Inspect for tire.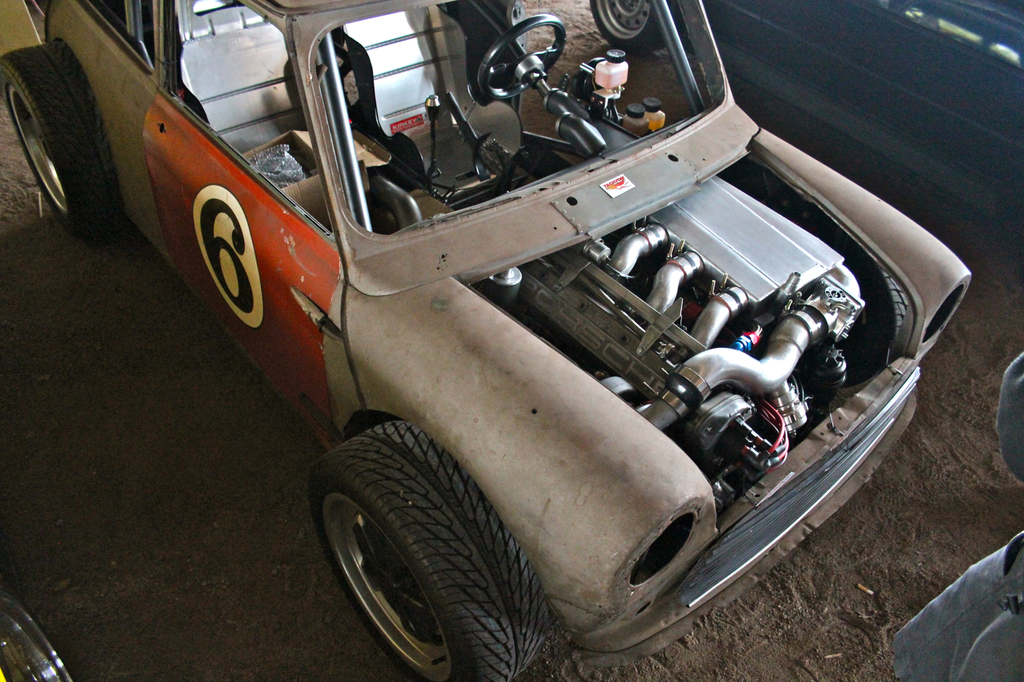
Inspection: x1=1 y1=578 x2=71 y2=681.
